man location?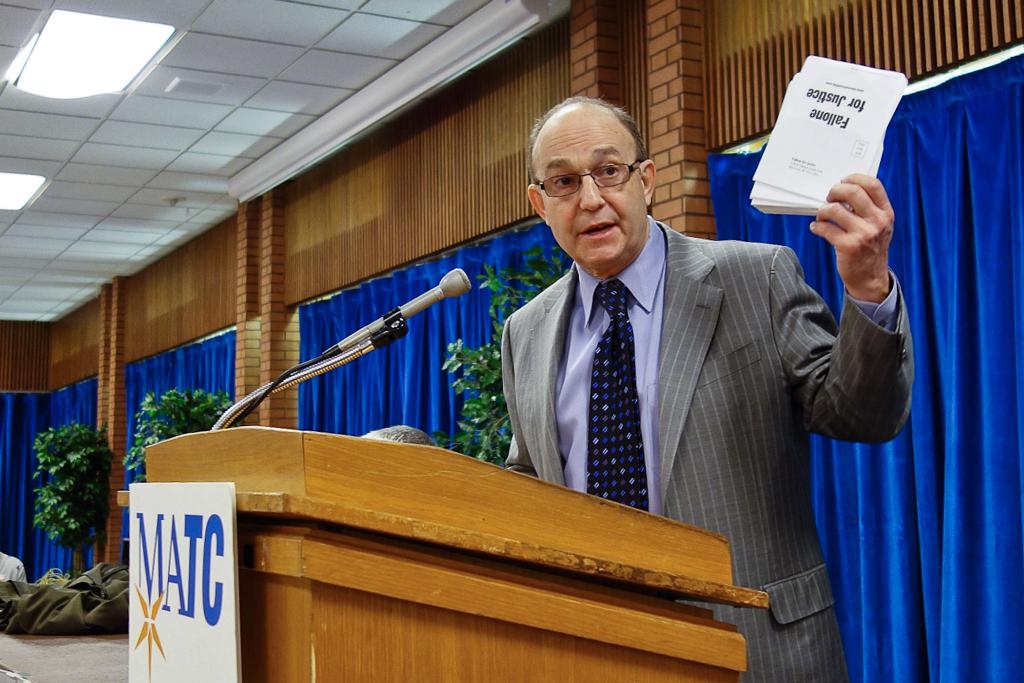
497 86 910 682
